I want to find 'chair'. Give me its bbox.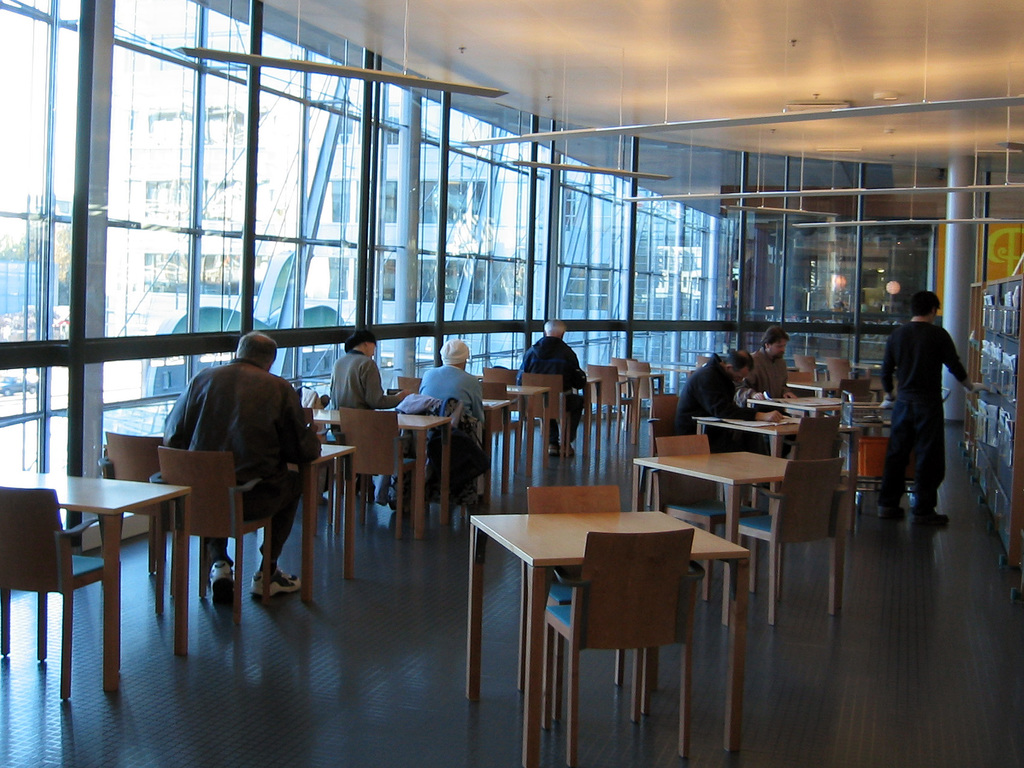
523:371:575:463.
